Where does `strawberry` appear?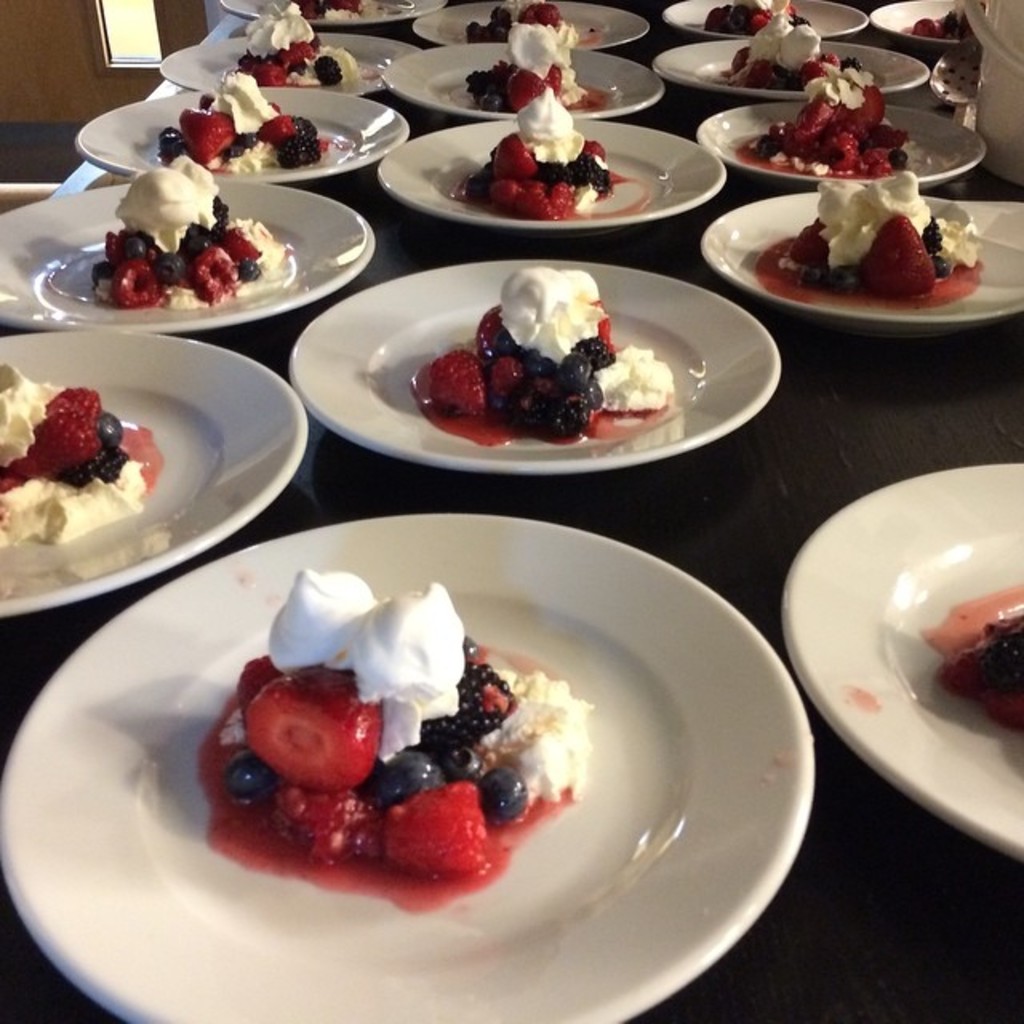
Appears at {"x1": 846, "y1": 85, "x2": 888, "y2": 149}.
